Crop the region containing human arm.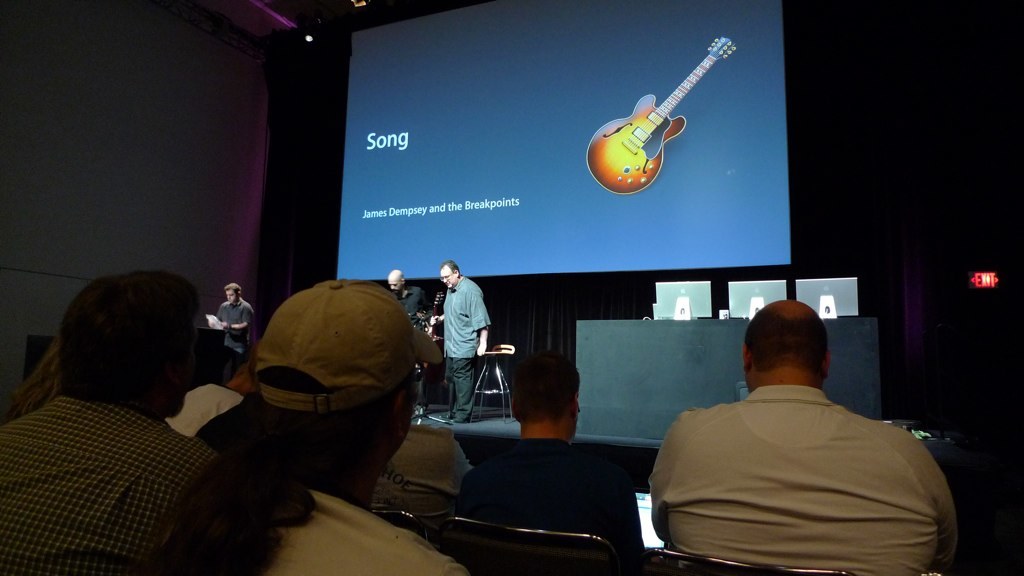
Crop region: left=428, top=312, right=443, bottom=325.
